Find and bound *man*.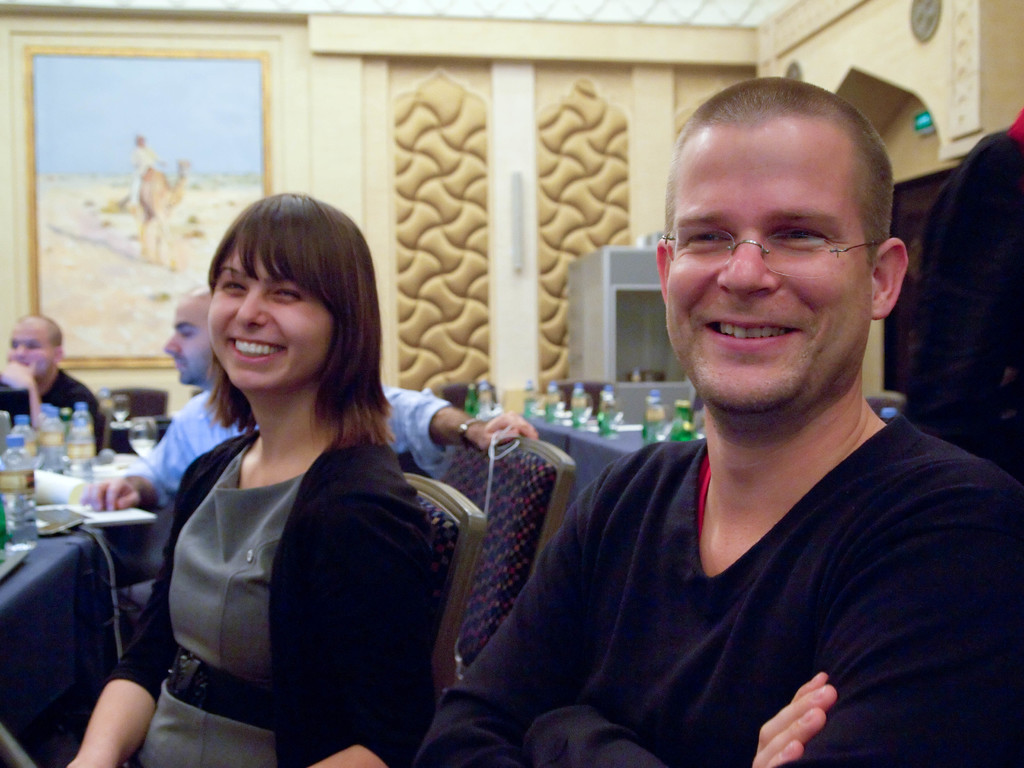
Bound: (x1=451, y1=75, x2=1012, y2=761).
